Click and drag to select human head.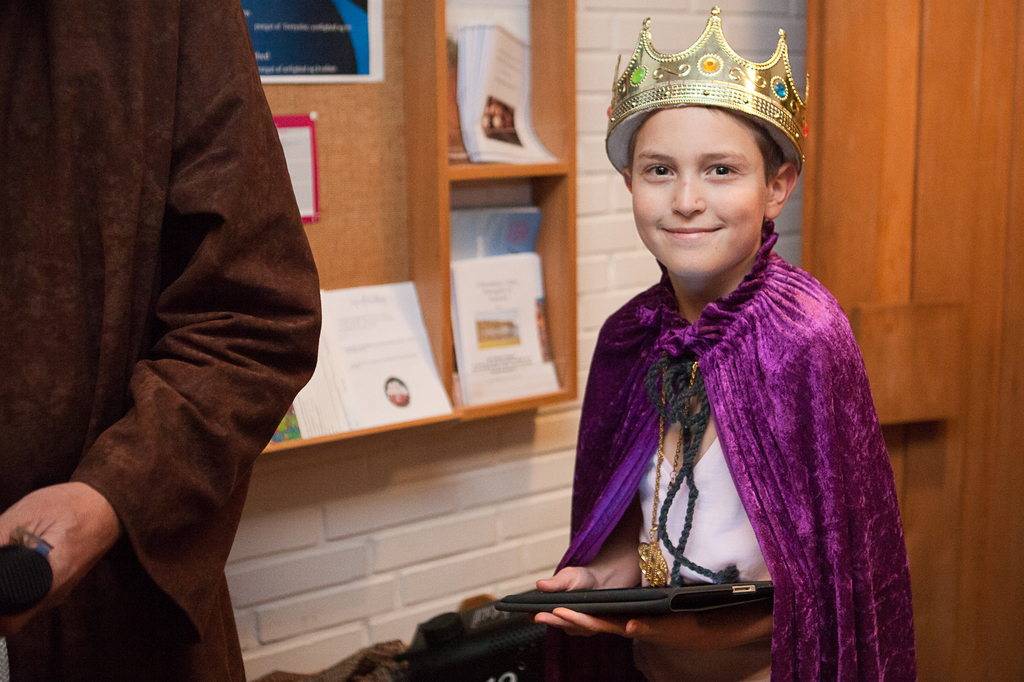
Selection: rect(586, 25, 827, 289).
